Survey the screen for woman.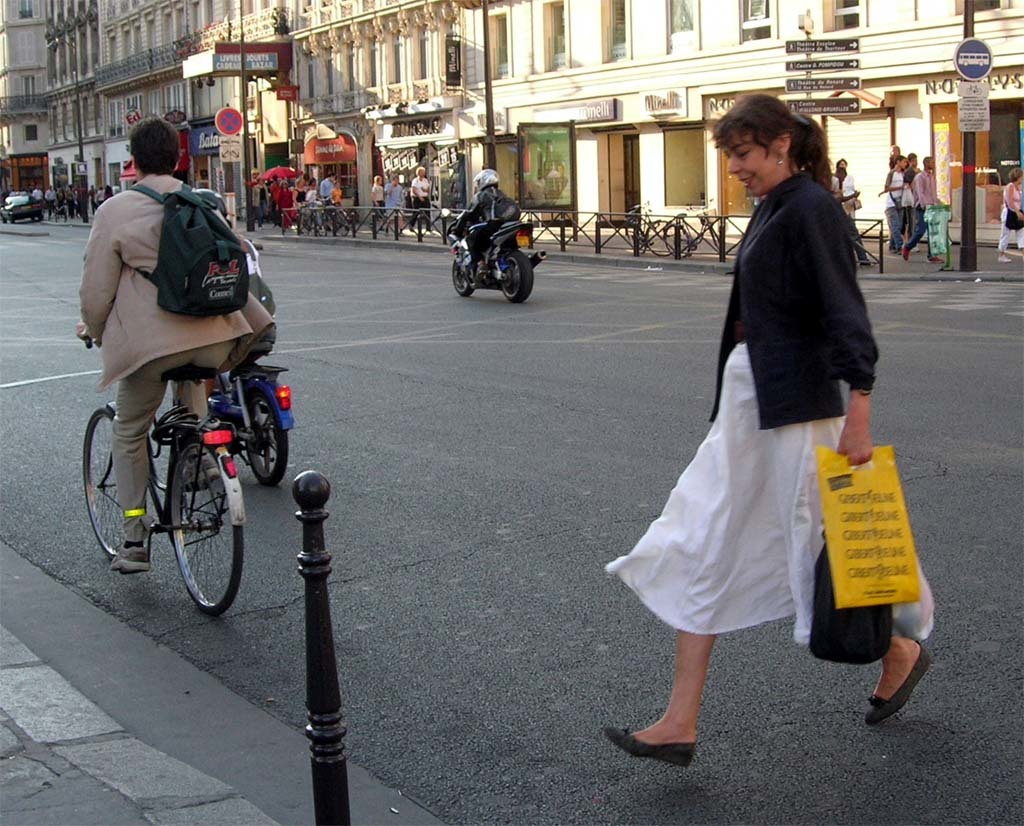
Survey found: (567,89,950,773).
